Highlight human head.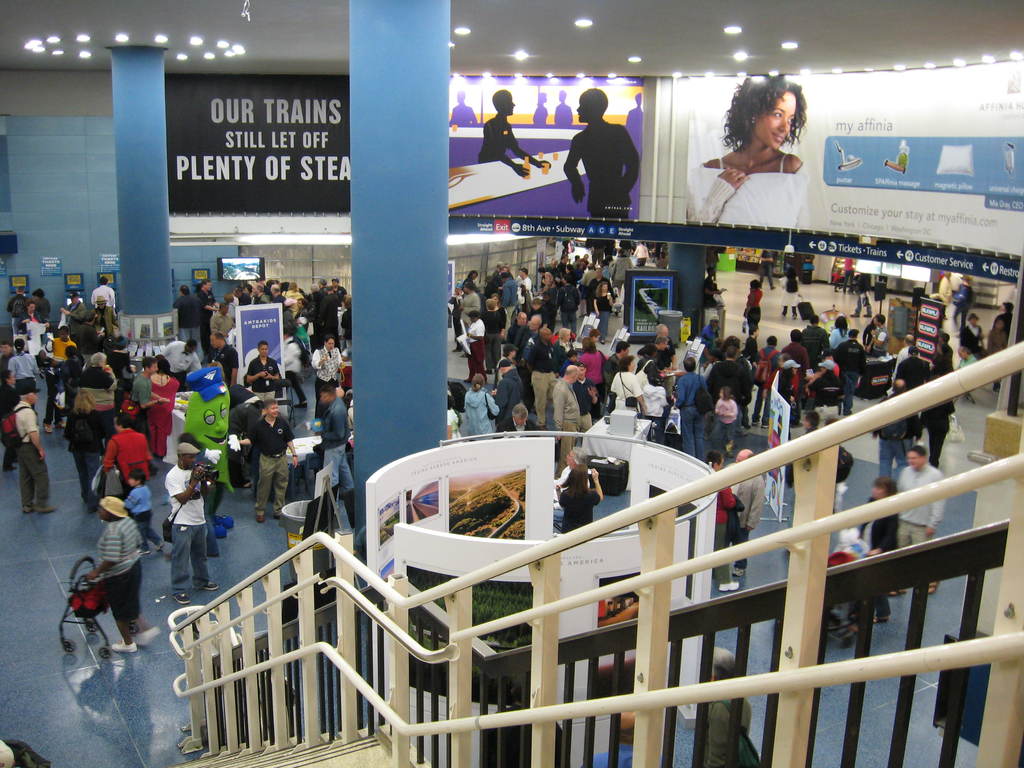
Highlighted region: (left=765, top=335, right=780, bottom=347).
